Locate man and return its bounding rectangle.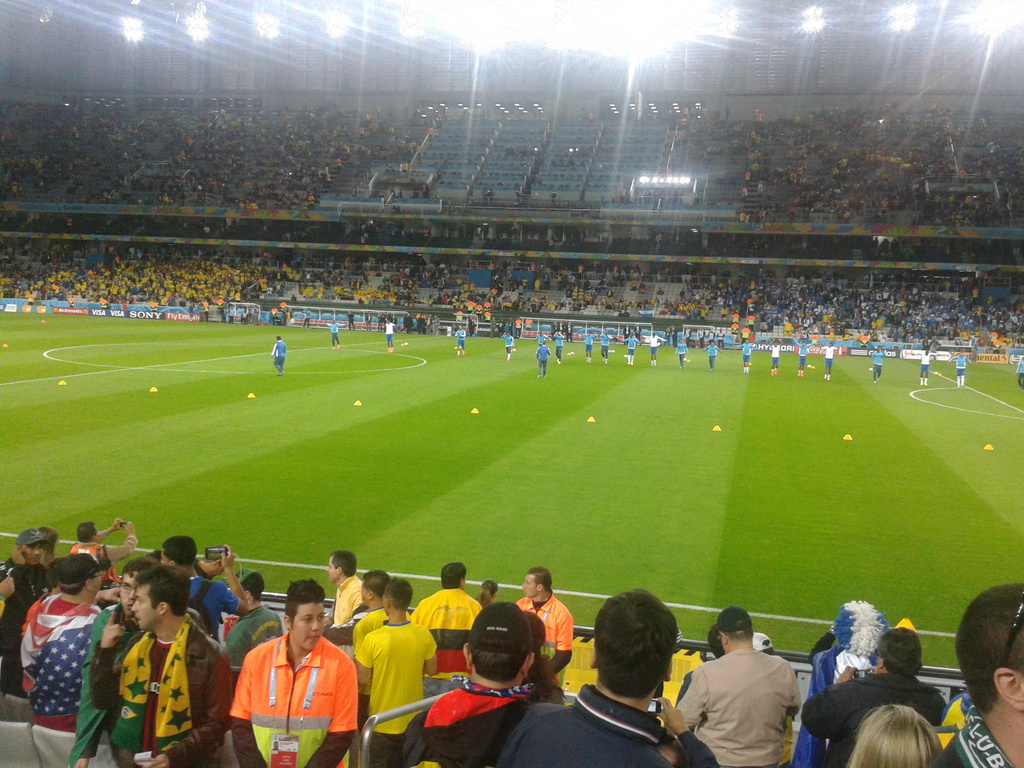
701, 338, 724, 372.
